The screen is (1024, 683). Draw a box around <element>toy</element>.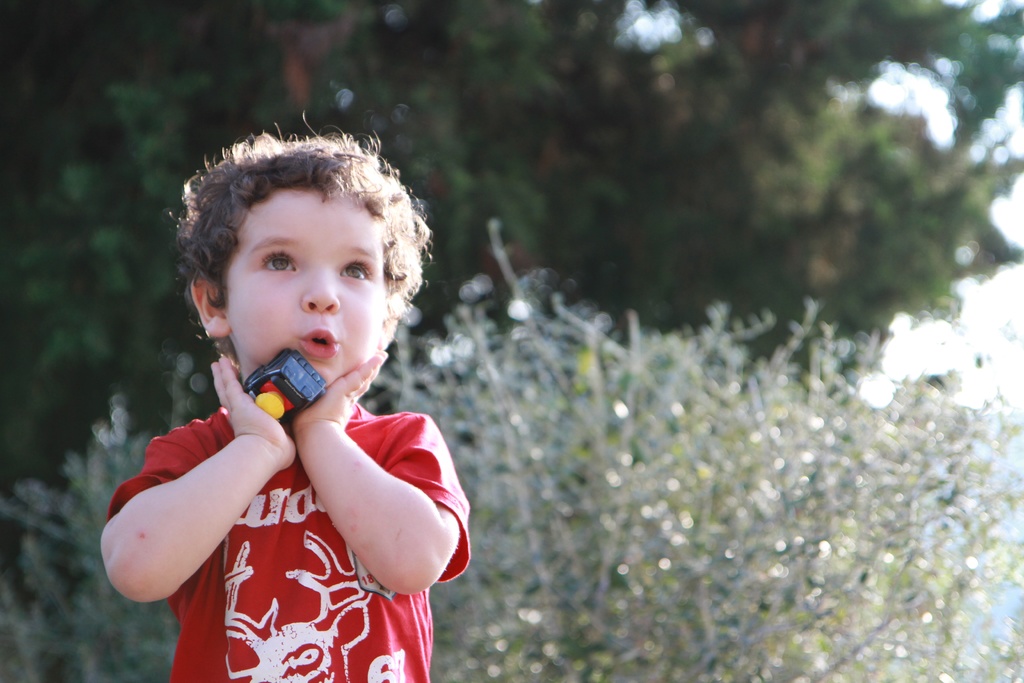
241:349:329:422.
